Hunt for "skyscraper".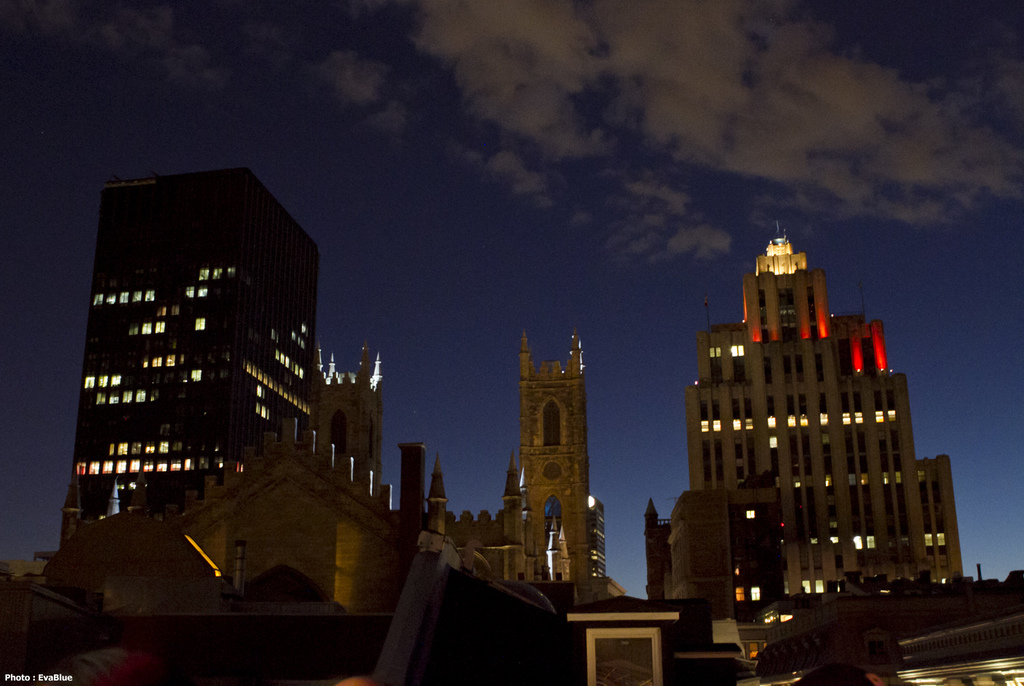
Hunted down at left=55, top=147, right=325, bottom=547.
